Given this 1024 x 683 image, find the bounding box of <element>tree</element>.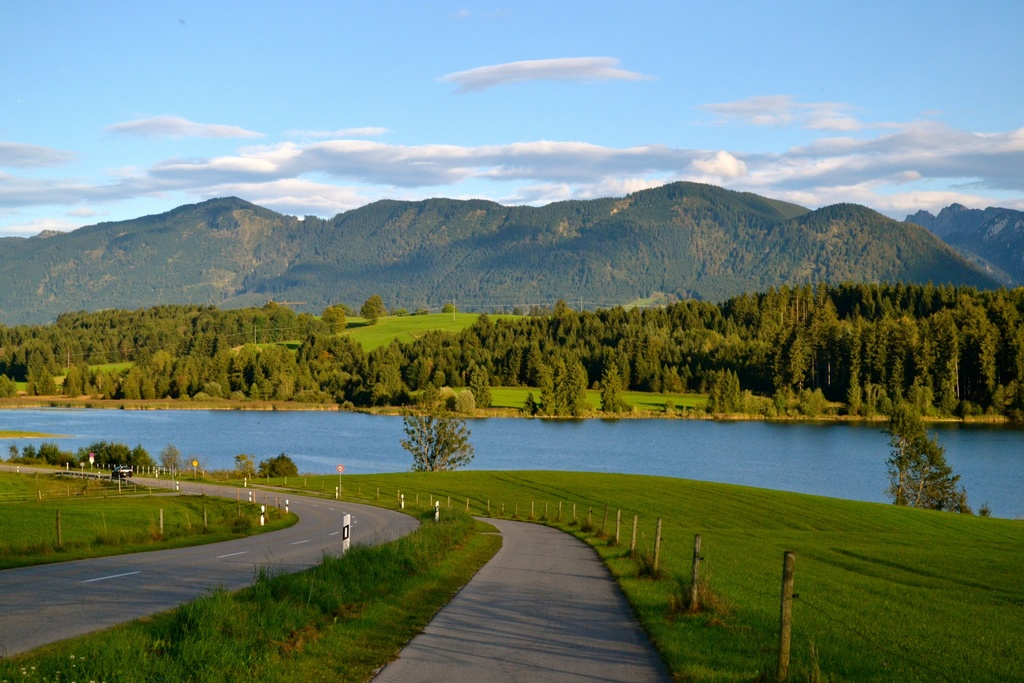
889 408 980 519.
